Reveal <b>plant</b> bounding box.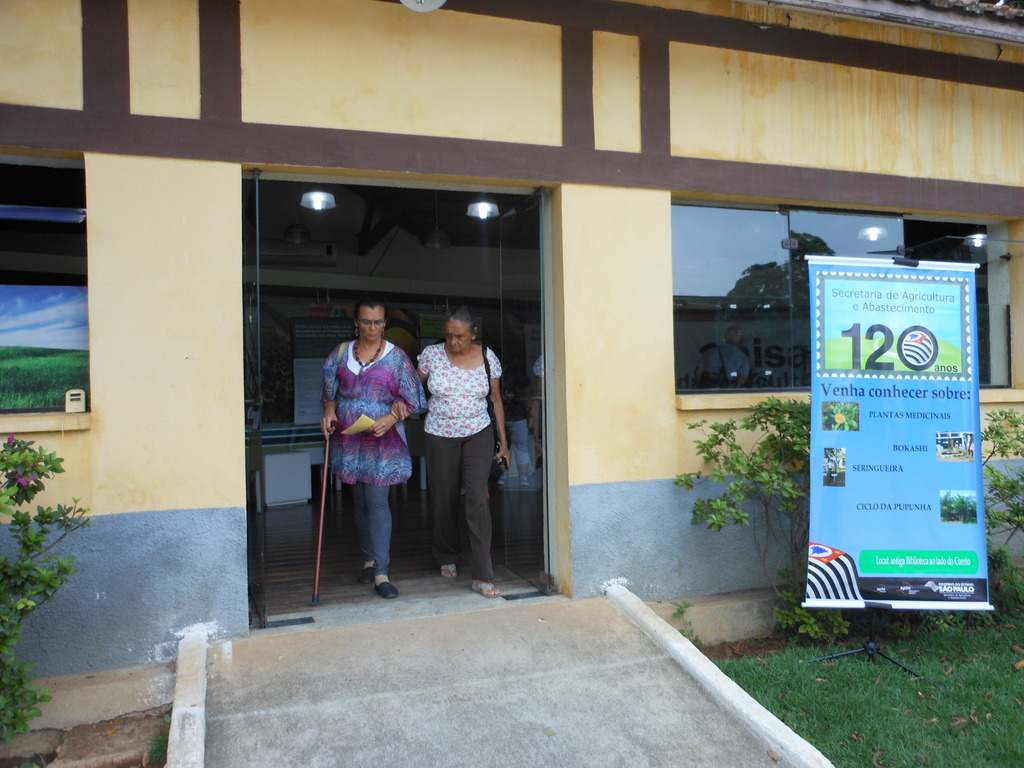
Revealed: <region>0, 430, 102, 752</region>.
